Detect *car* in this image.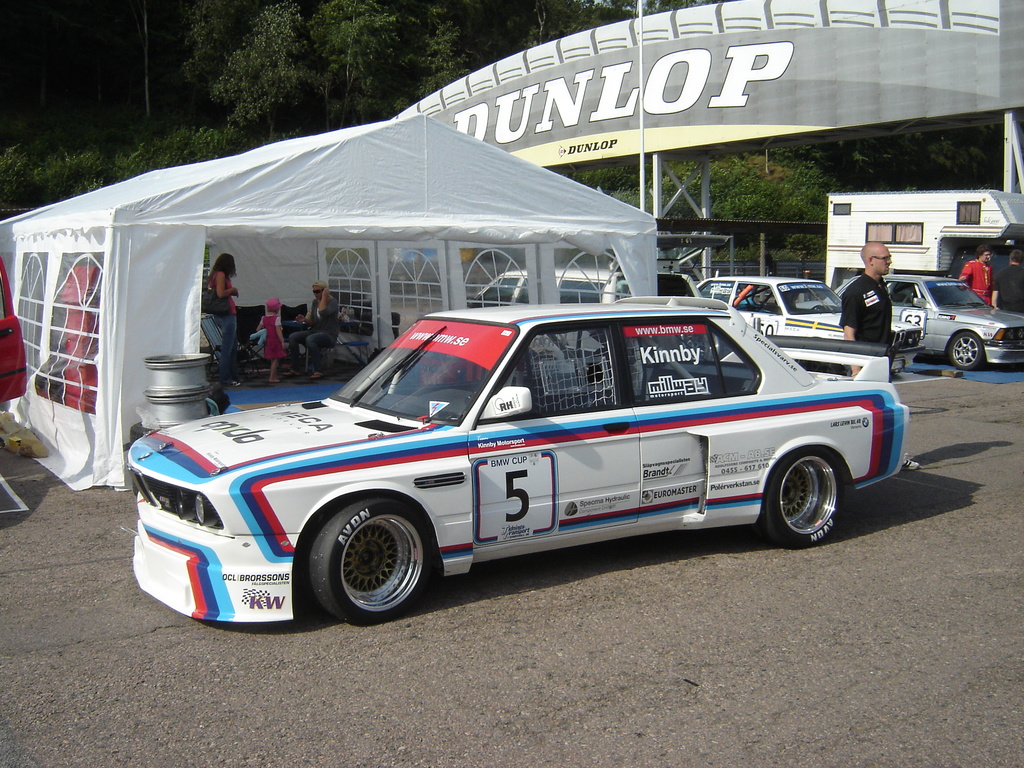
Detection: [471,236,732,307].
